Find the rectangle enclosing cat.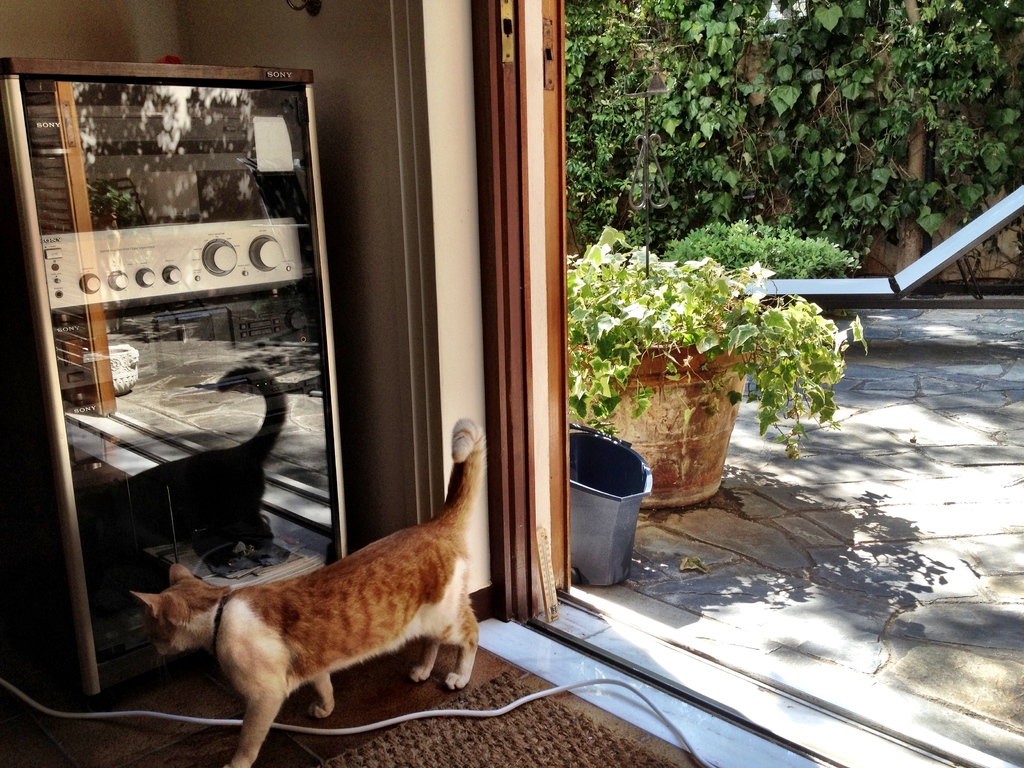
{"x1": 123, "y1": 412, "x2": 485, "y2": 767}.
